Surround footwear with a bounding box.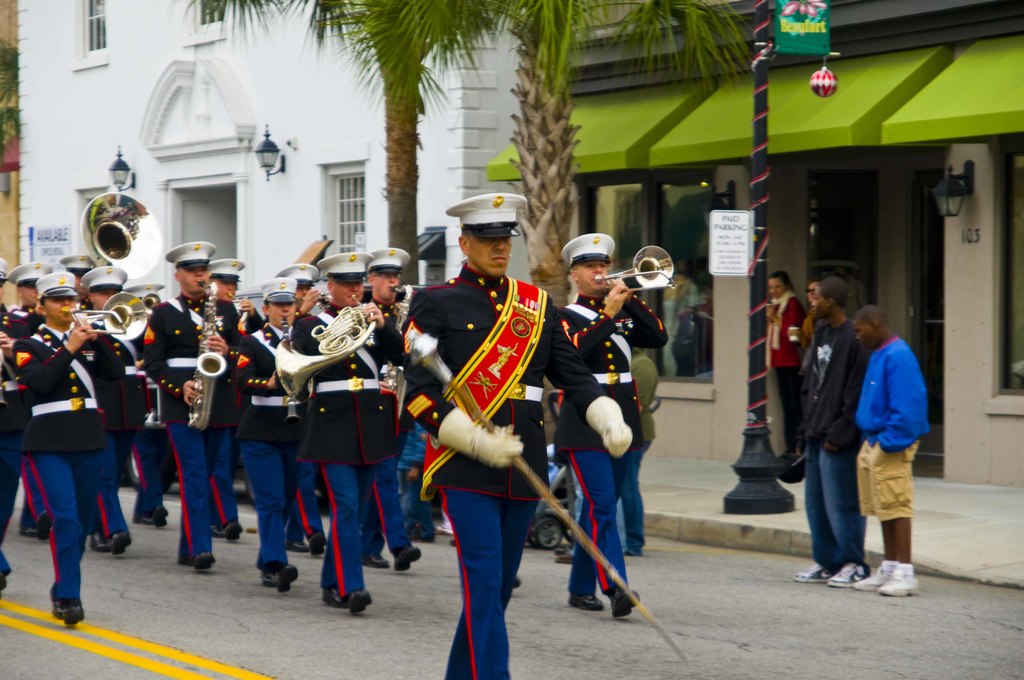
(209, 526, 225, 538).
